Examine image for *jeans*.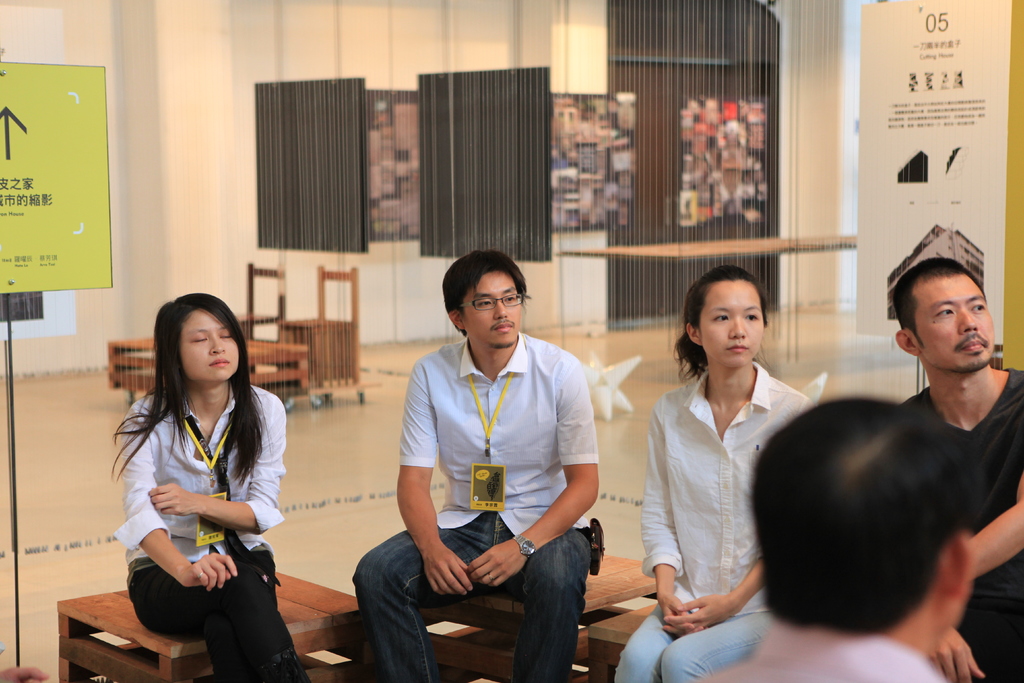
Examination result: box=[609, 597, 767, 682].
